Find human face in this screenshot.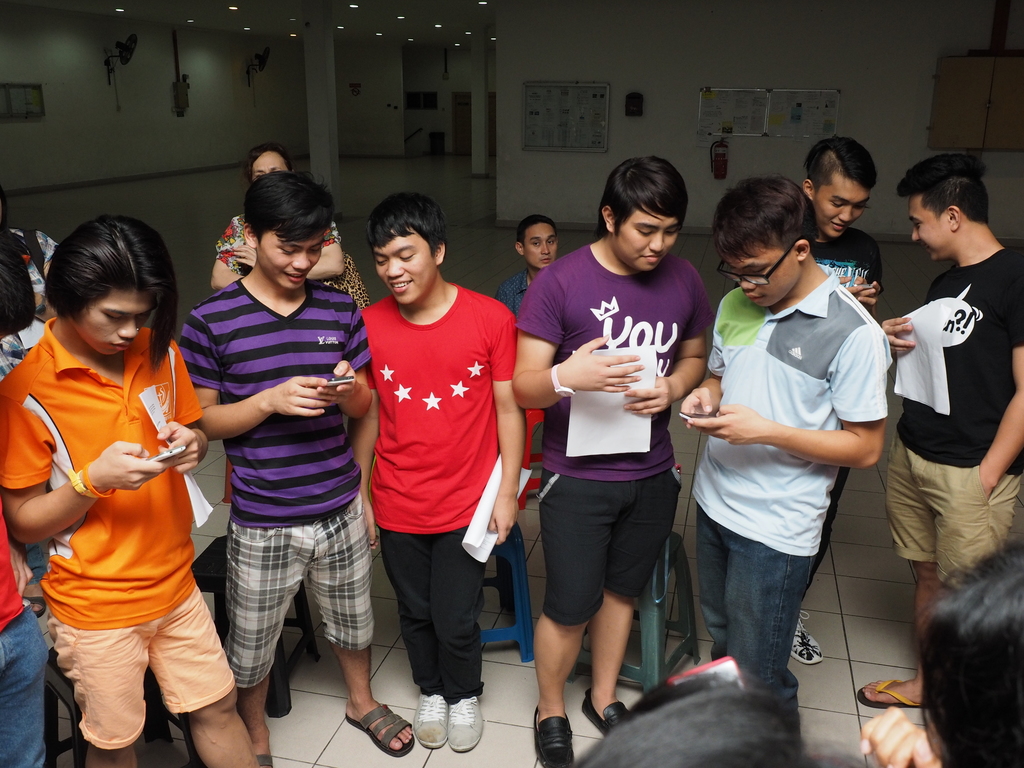
The bounding box for human face is 909 199 952 254.
